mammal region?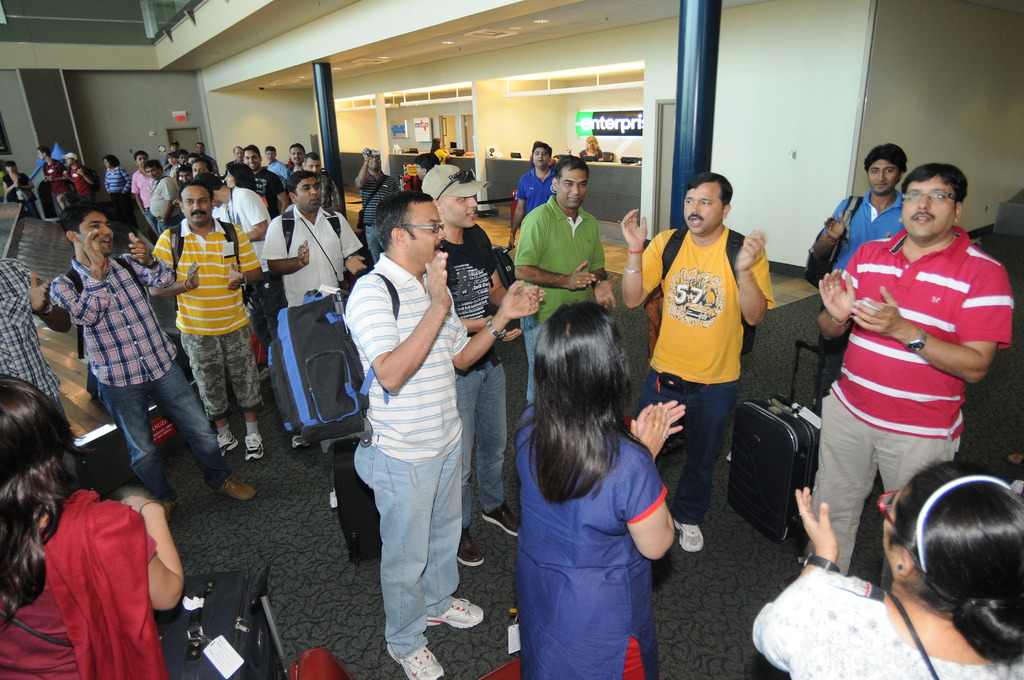
bbox=(55, 151, 97, 209)
